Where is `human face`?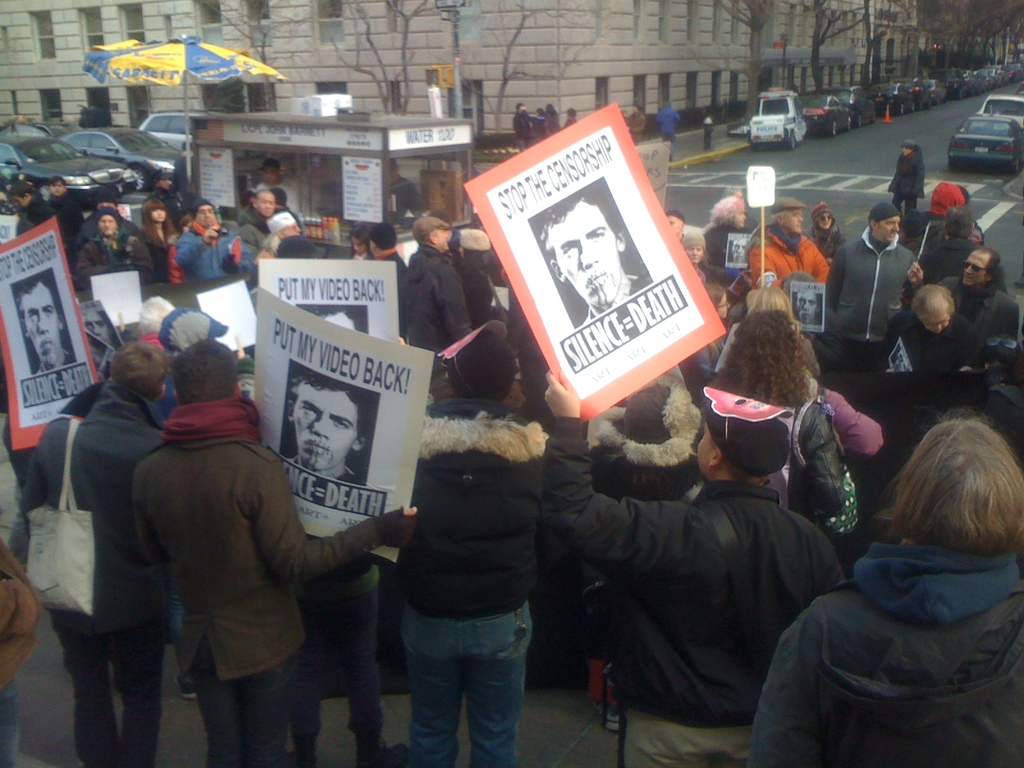
rect(817, 213, 832, 230).
